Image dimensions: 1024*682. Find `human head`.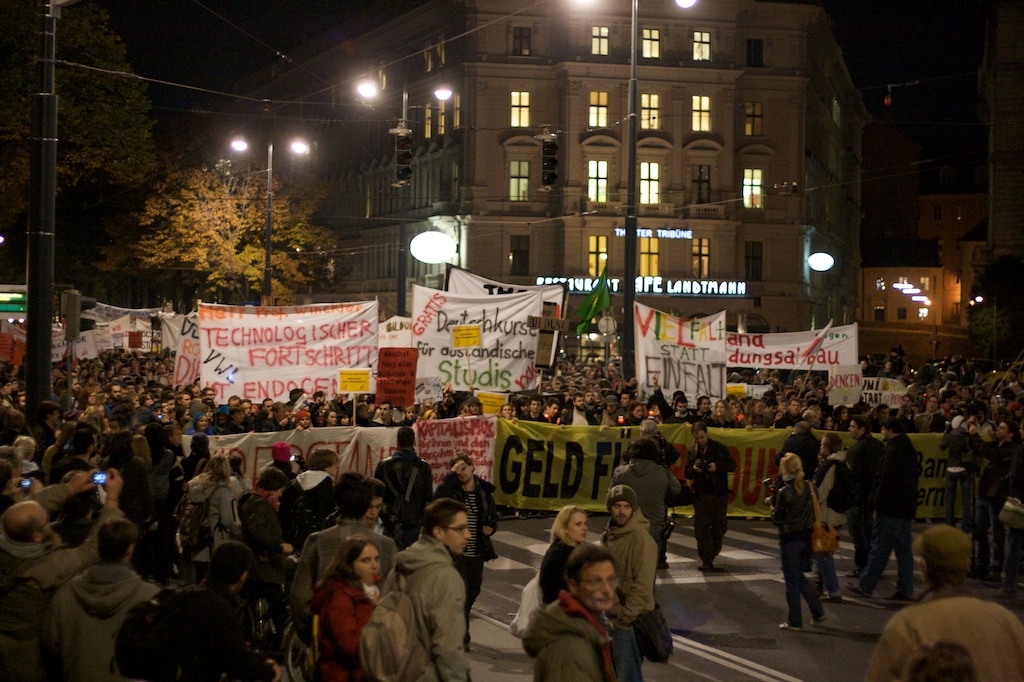
[570, 543, 617, 610].
